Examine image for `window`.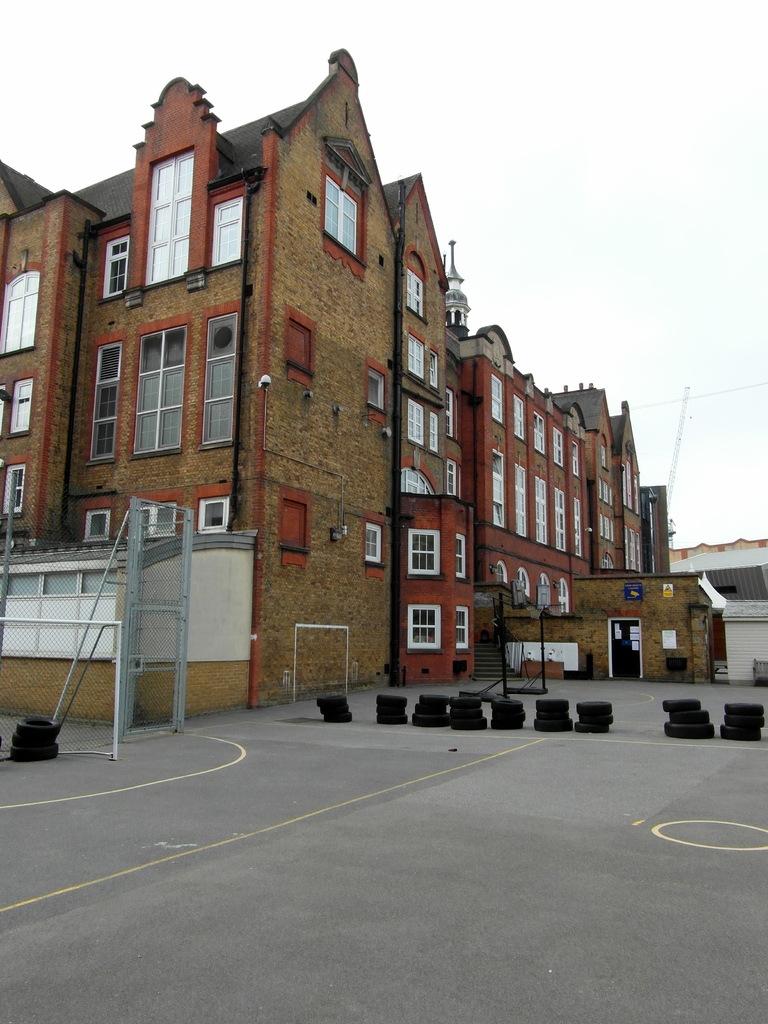
Examination result: <bbox>286, 323, 310, 373</bbox>.
